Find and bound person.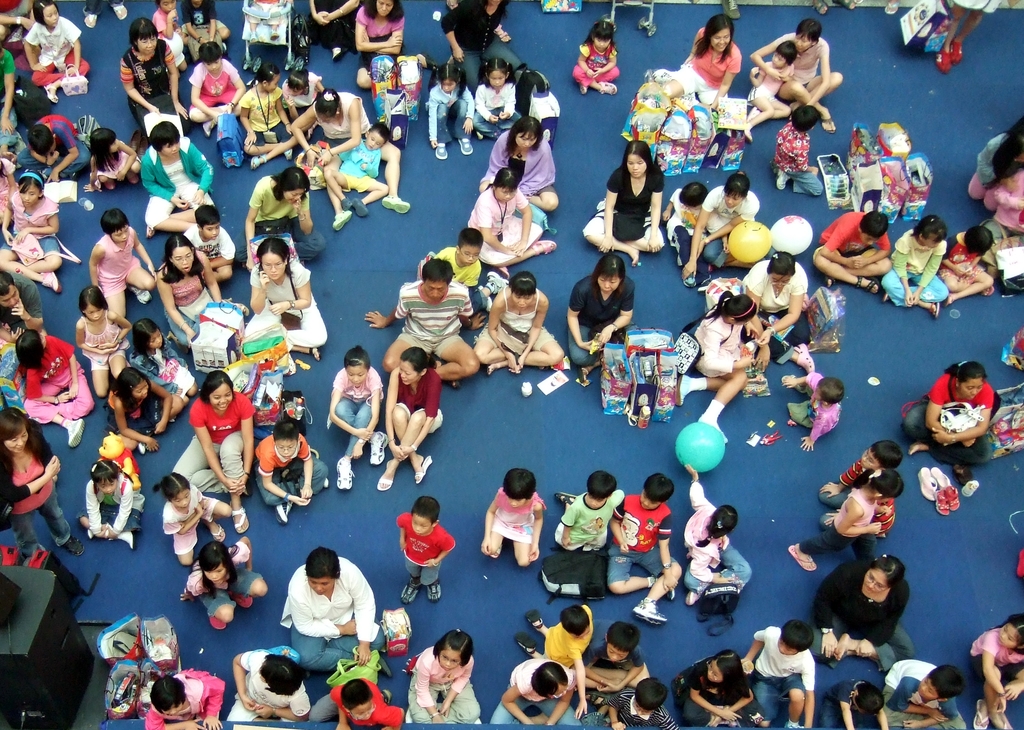
Bound: [552, 473, 628, 555].
